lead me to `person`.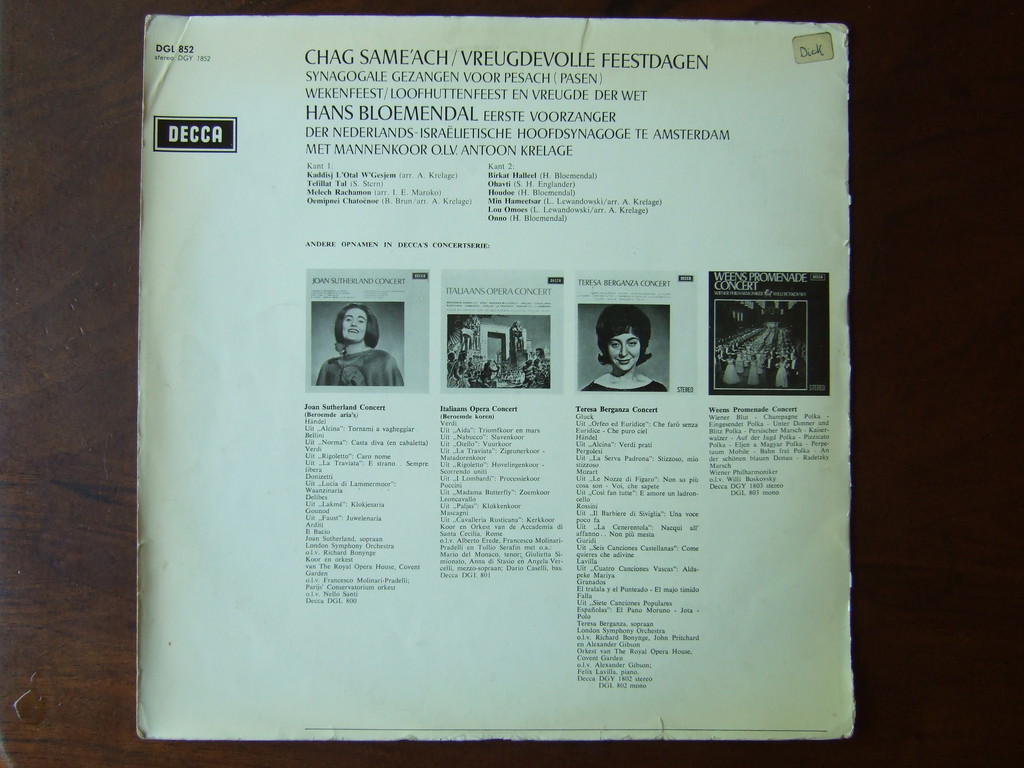
Lead to box=[584, 299, 667, 396].
